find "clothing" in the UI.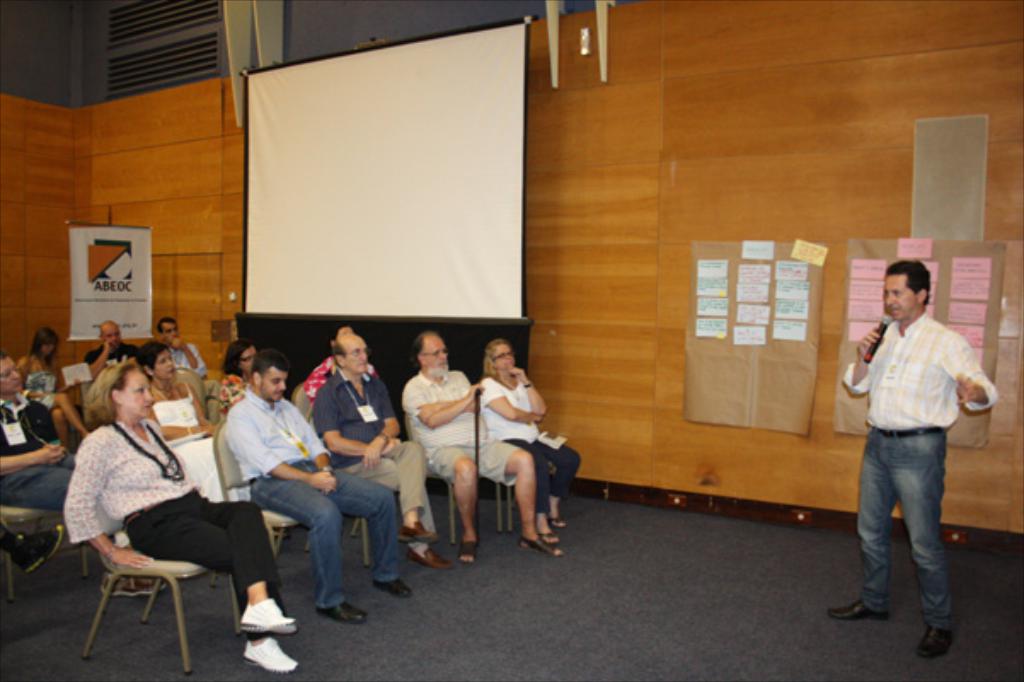
UI element at (left=404, top=372, right=515, bottom=494).
